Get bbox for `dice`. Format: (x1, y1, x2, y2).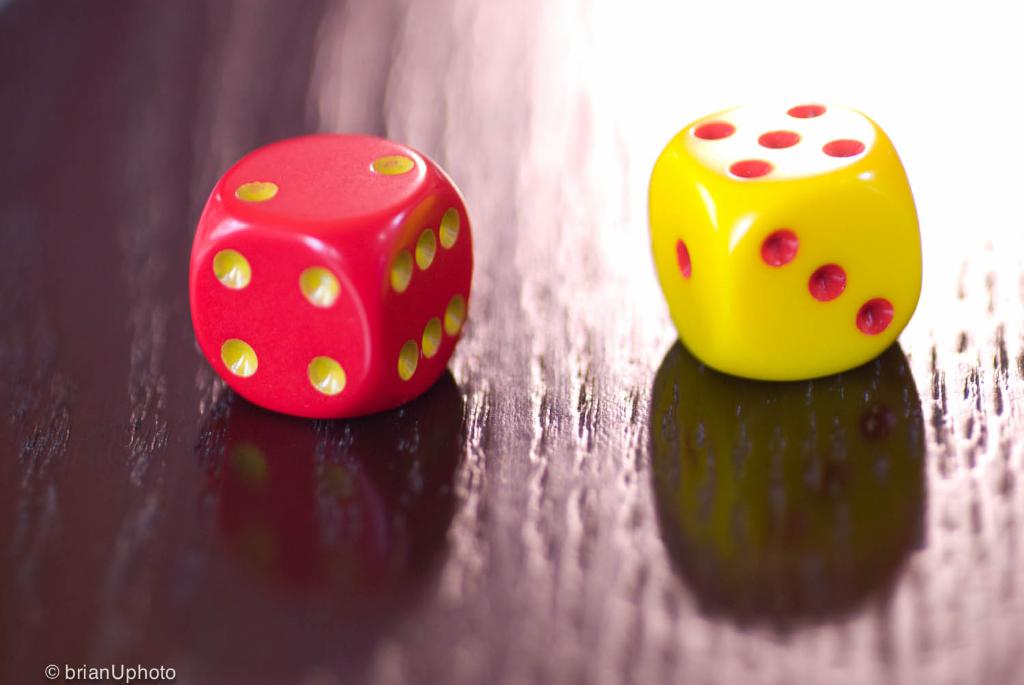
(644, 91, 922, 383).
